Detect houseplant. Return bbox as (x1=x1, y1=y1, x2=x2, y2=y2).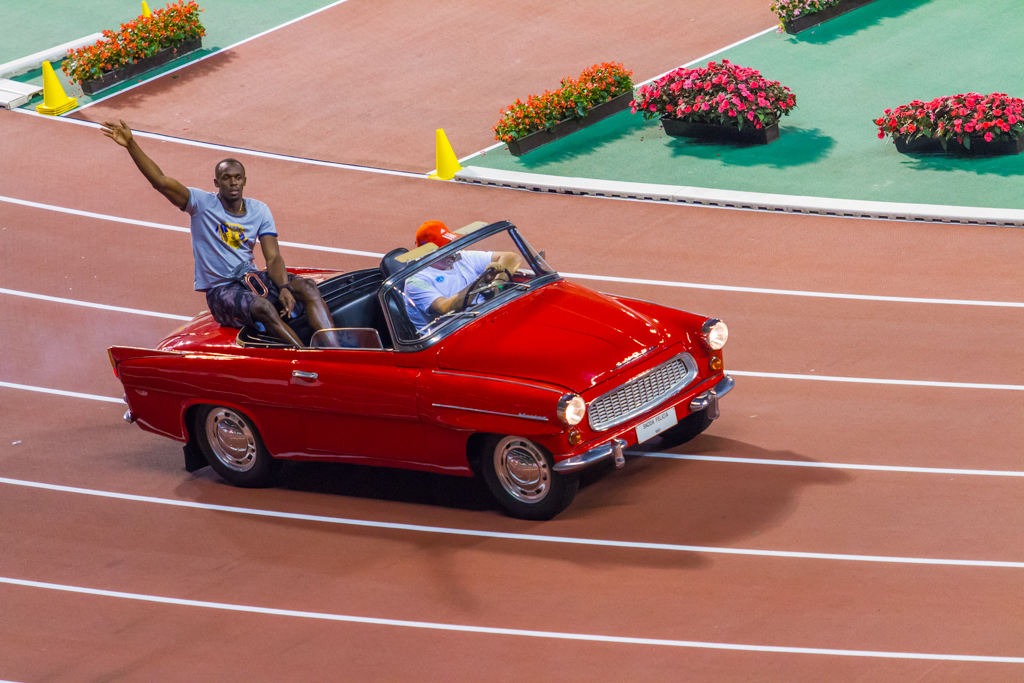
(x1=881, y1=90, x2=1023, y2=155).
